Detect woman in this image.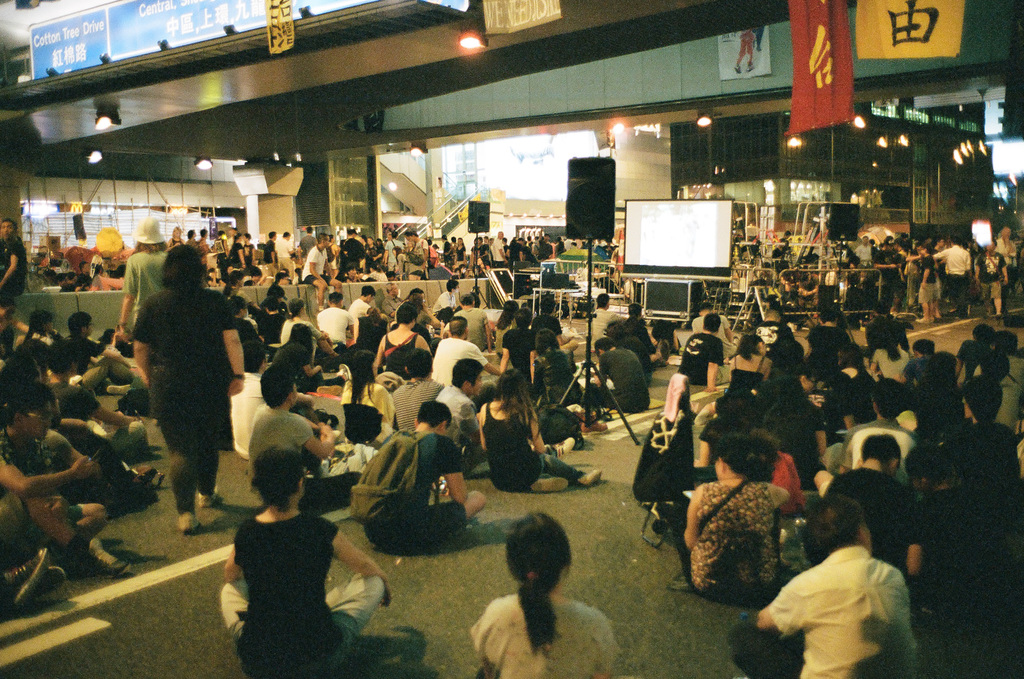
Detection: select_region(478, 368, 601, 493).
